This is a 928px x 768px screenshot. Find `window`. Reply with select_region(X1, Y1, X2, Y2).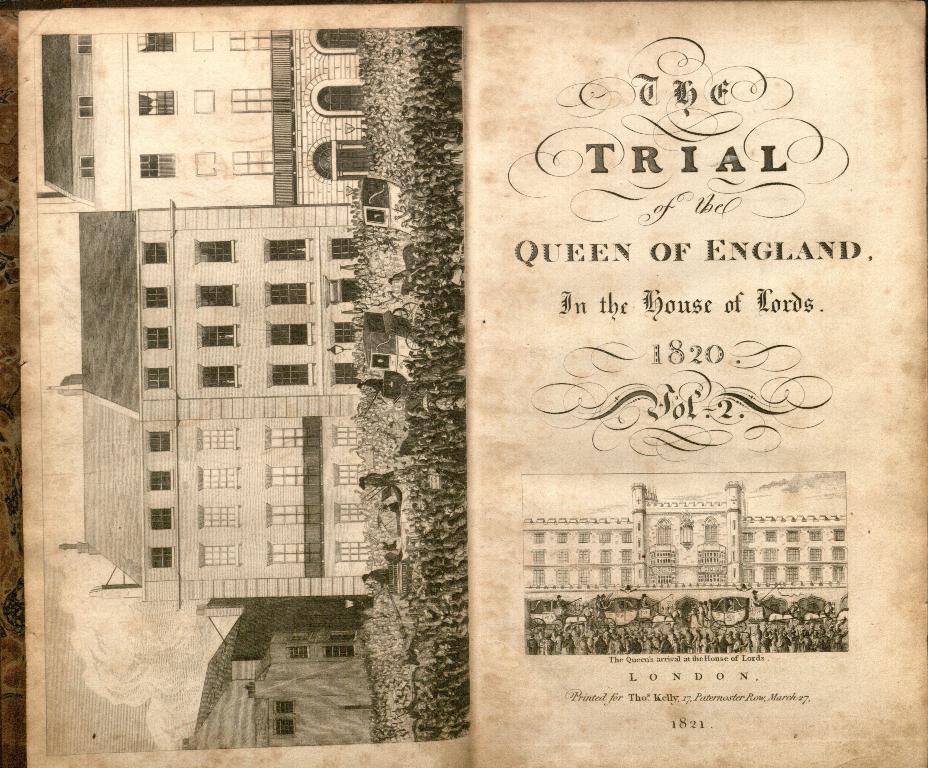
select_region(266, 506, 305, 527).
